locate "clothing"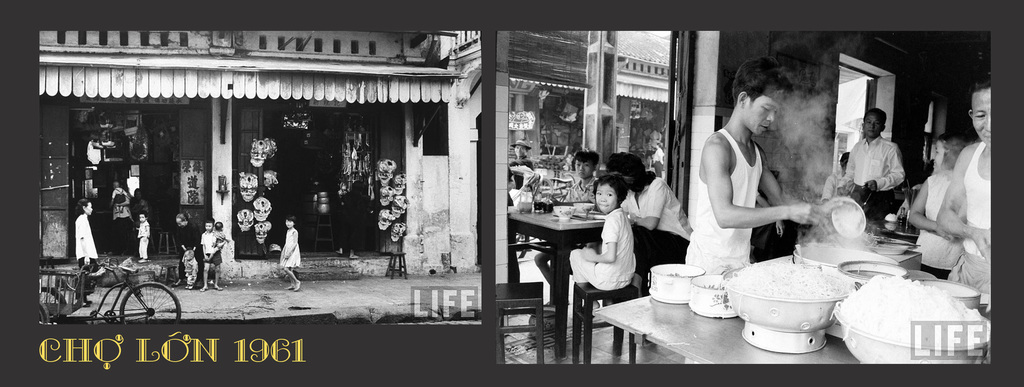
(952,139,998,303)
